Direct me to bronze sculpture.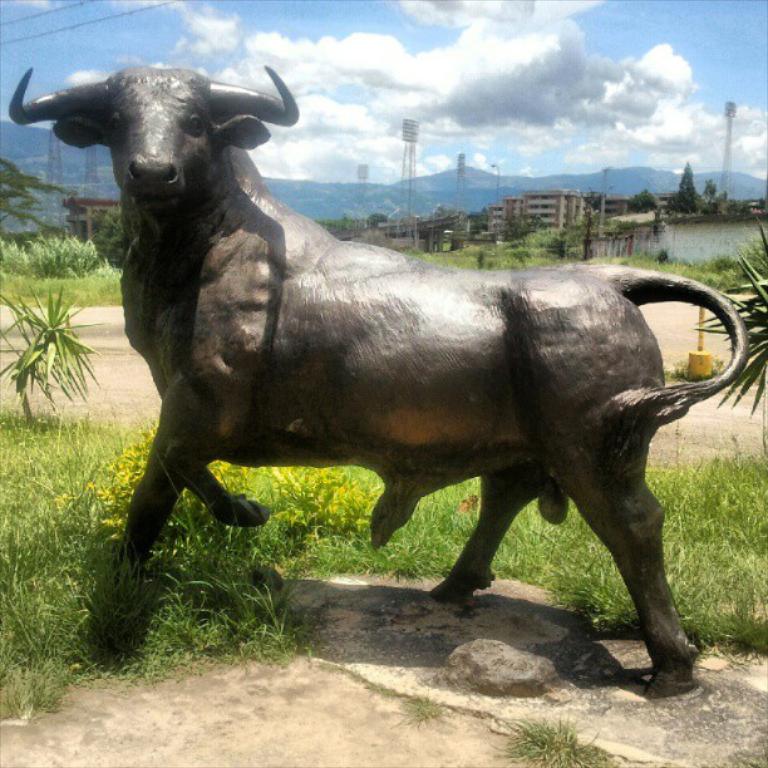
Direction: (23, 45, 748, 651).
